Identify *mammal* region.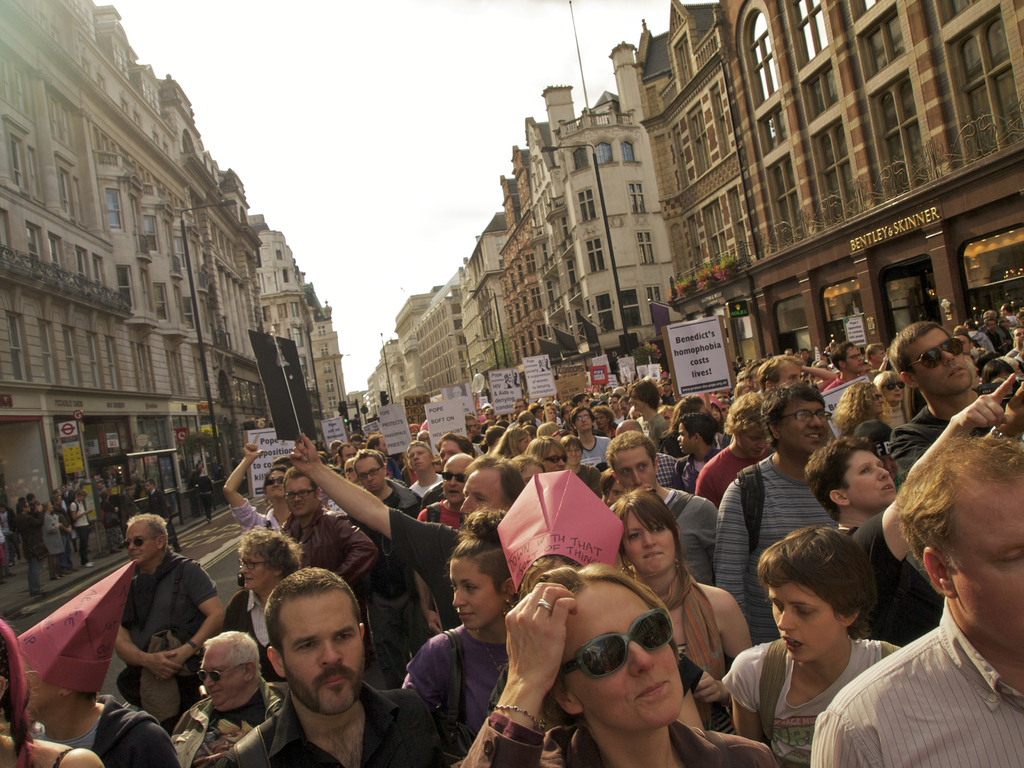
Region: <region>722, 509, 931, 765</region>.
